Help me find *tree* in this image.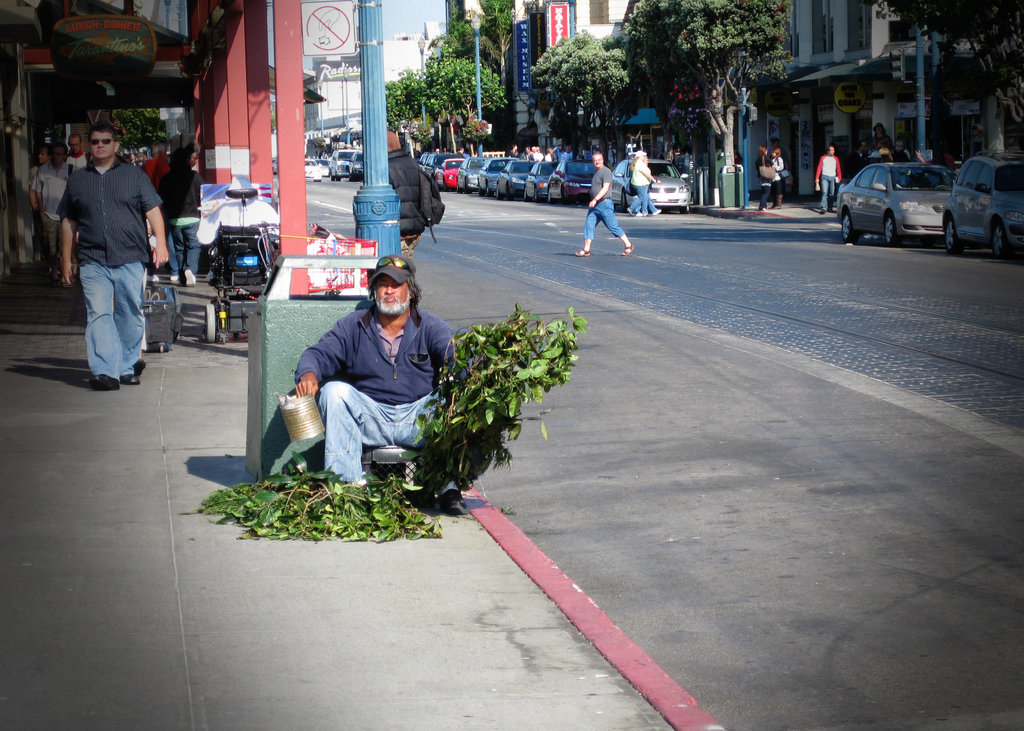
Found it: Rect(874, 0, 1023, 123).
